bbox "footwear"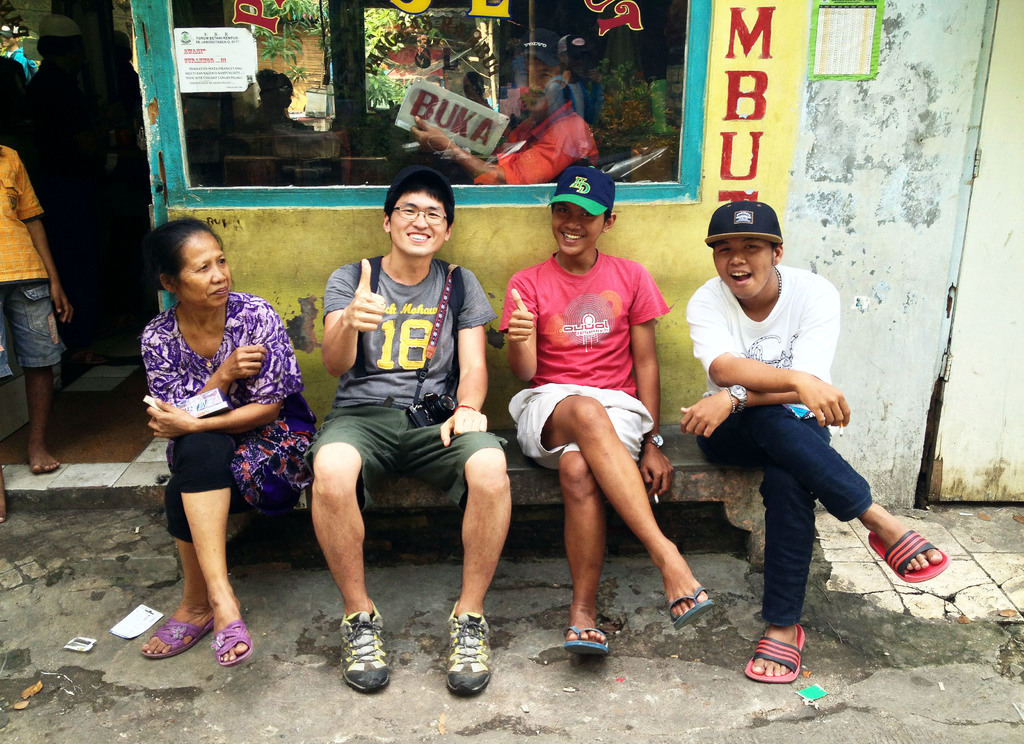
pyautogui.locateOnScreen(344, 608, 391, 686)
